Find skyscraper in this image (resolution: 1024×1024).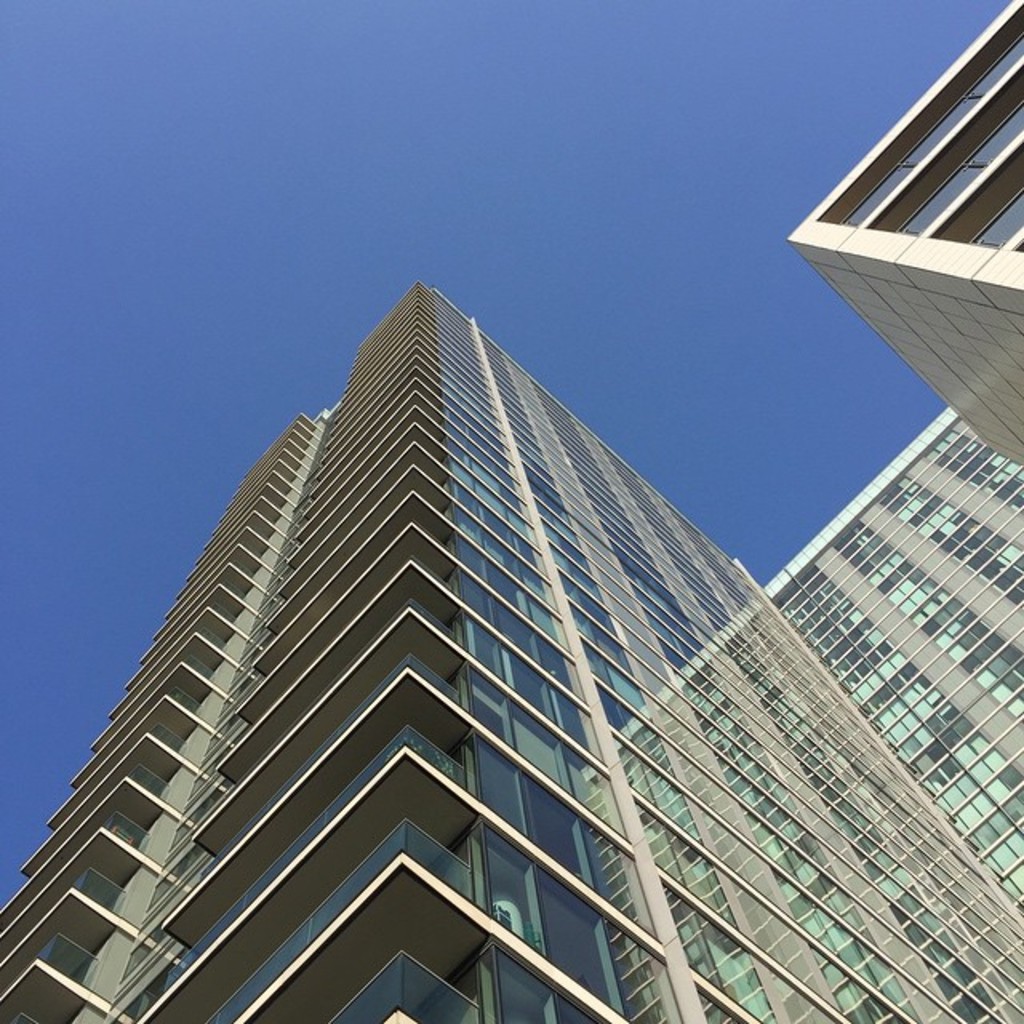
0 253 965 1023.
